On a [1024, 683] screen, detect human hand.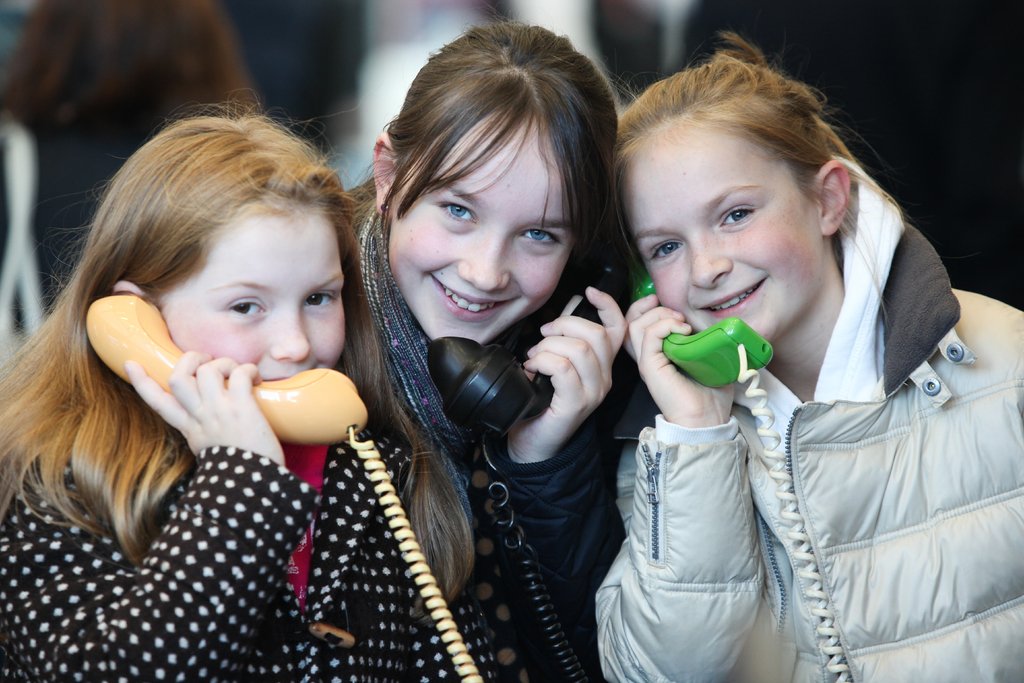
492/304/636/438.
